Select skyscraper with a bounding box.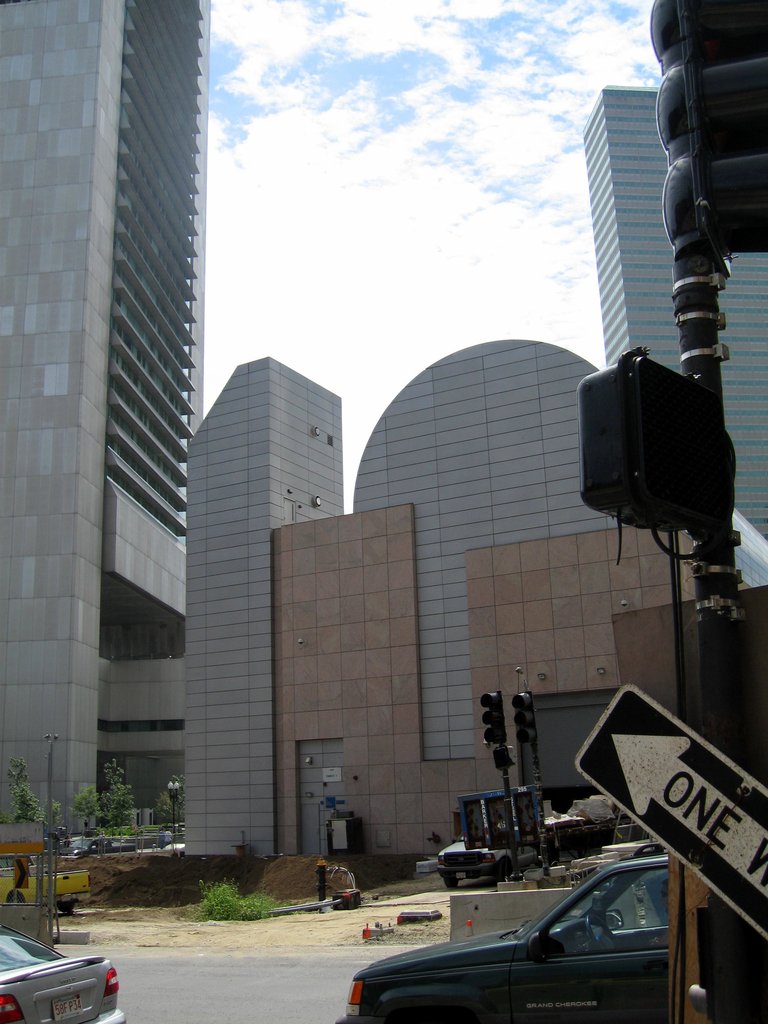
[left=588, top=91, right=767, bottom=525].
